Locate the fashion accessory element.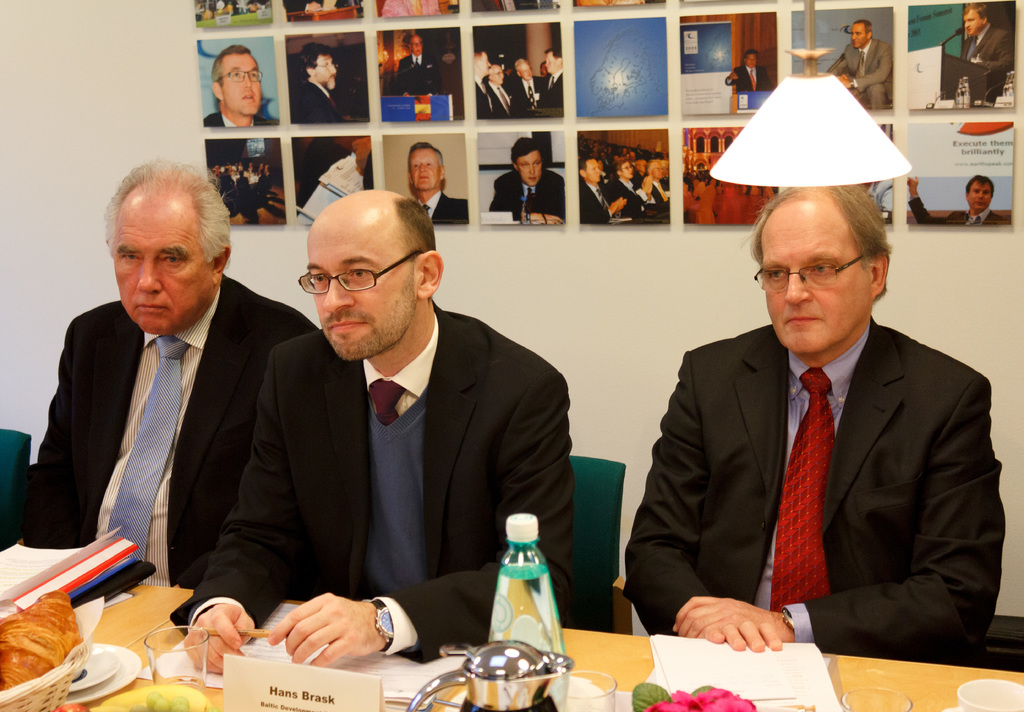
Element bbox: x1=296 y1=251 x2=424 y2=290.
